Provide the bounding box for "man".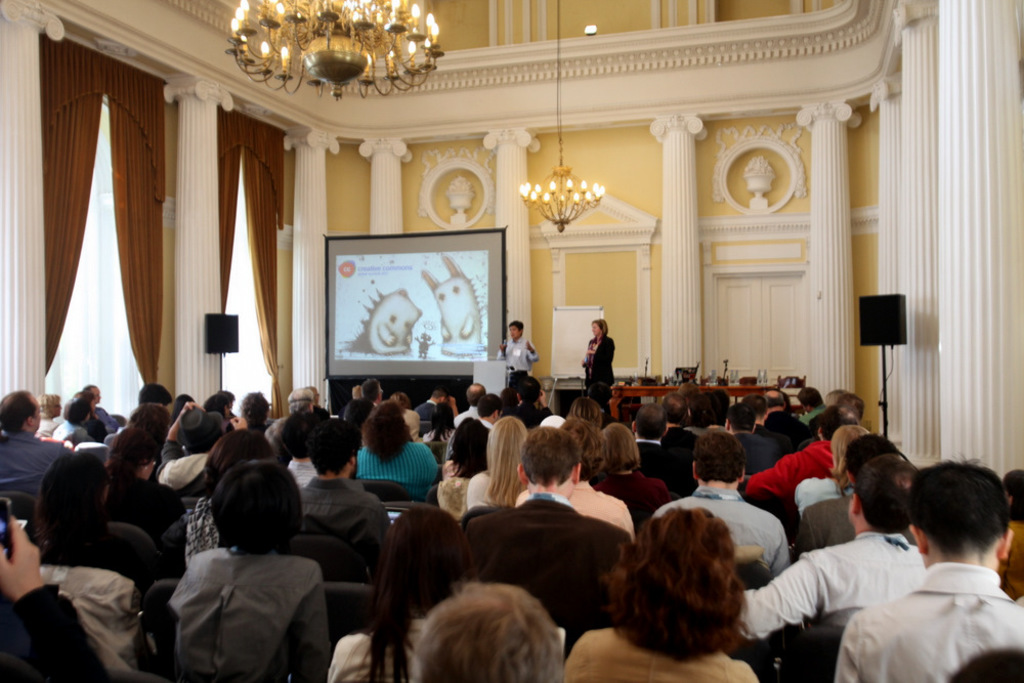
x1=478 y1=394 x2=505 y2=424.
